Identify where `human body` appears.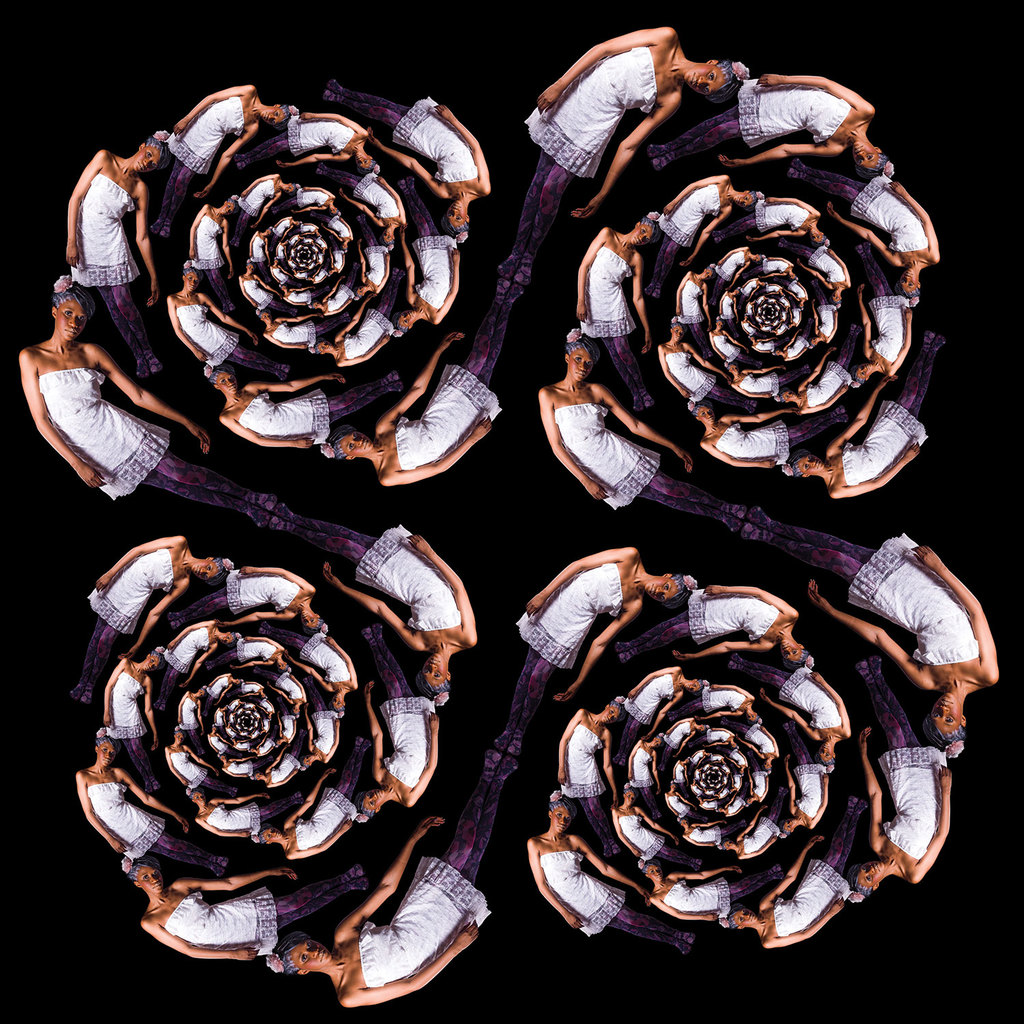
Appears at 203, 670, 230, 708.
